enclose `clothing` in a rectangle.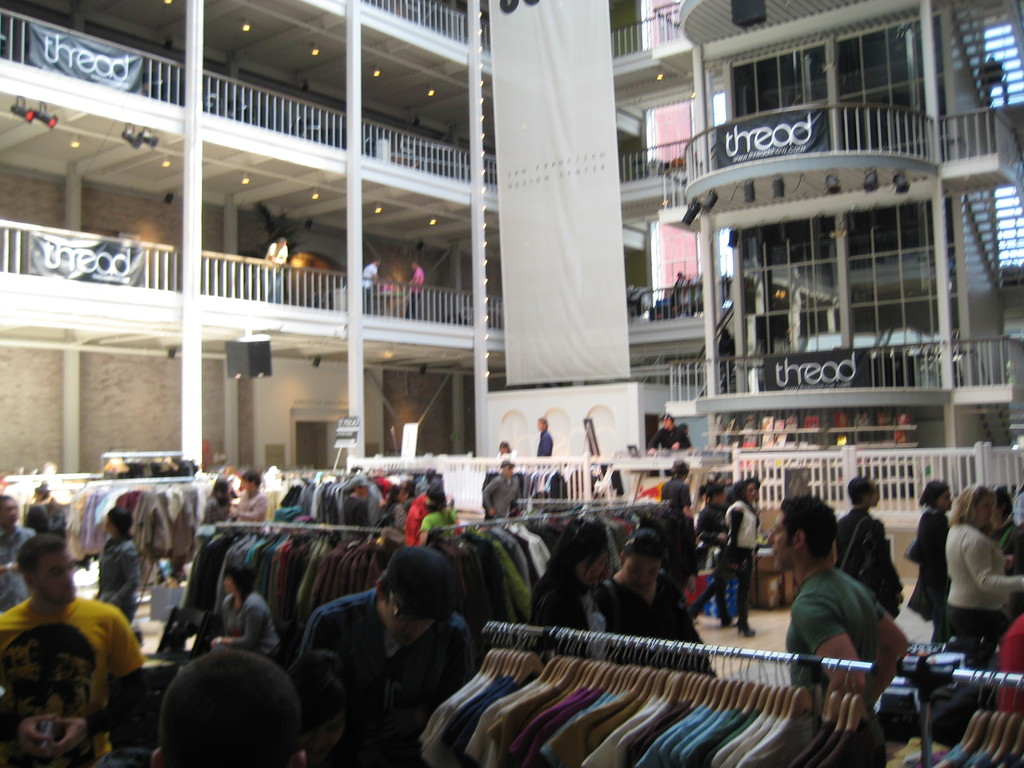
box=[941, 524, 1023, 657].
